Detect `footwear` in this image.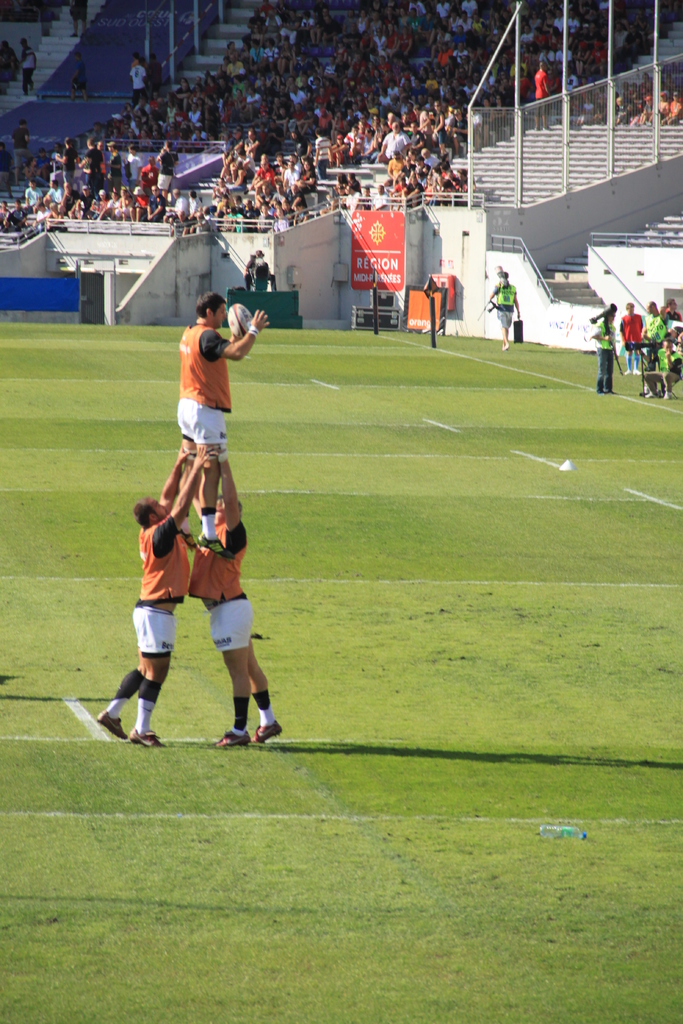
Detection: detection(213, 727, 249, 743).
